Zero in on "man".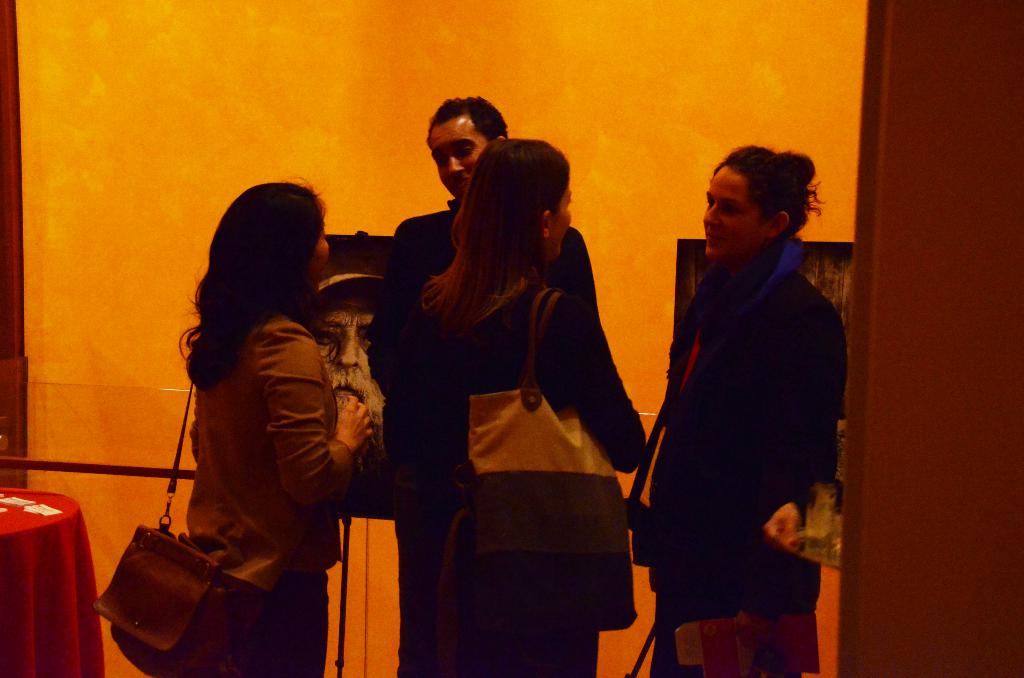
Zeroed in: 364:85:608:677.
